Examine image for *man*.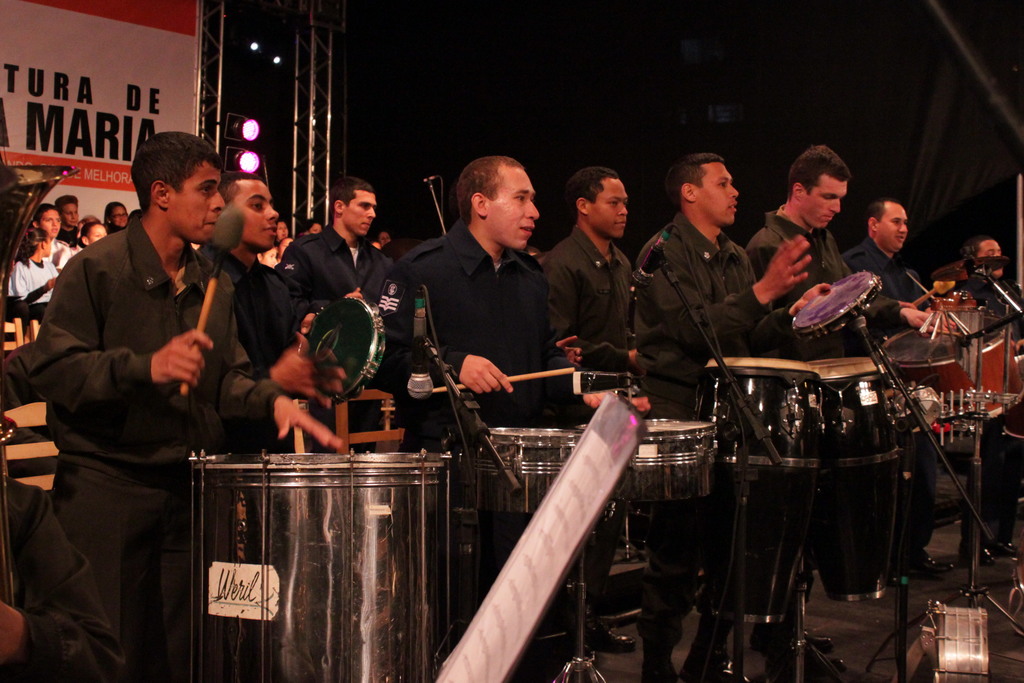
Examination result: [51, 194, 77, 242].
